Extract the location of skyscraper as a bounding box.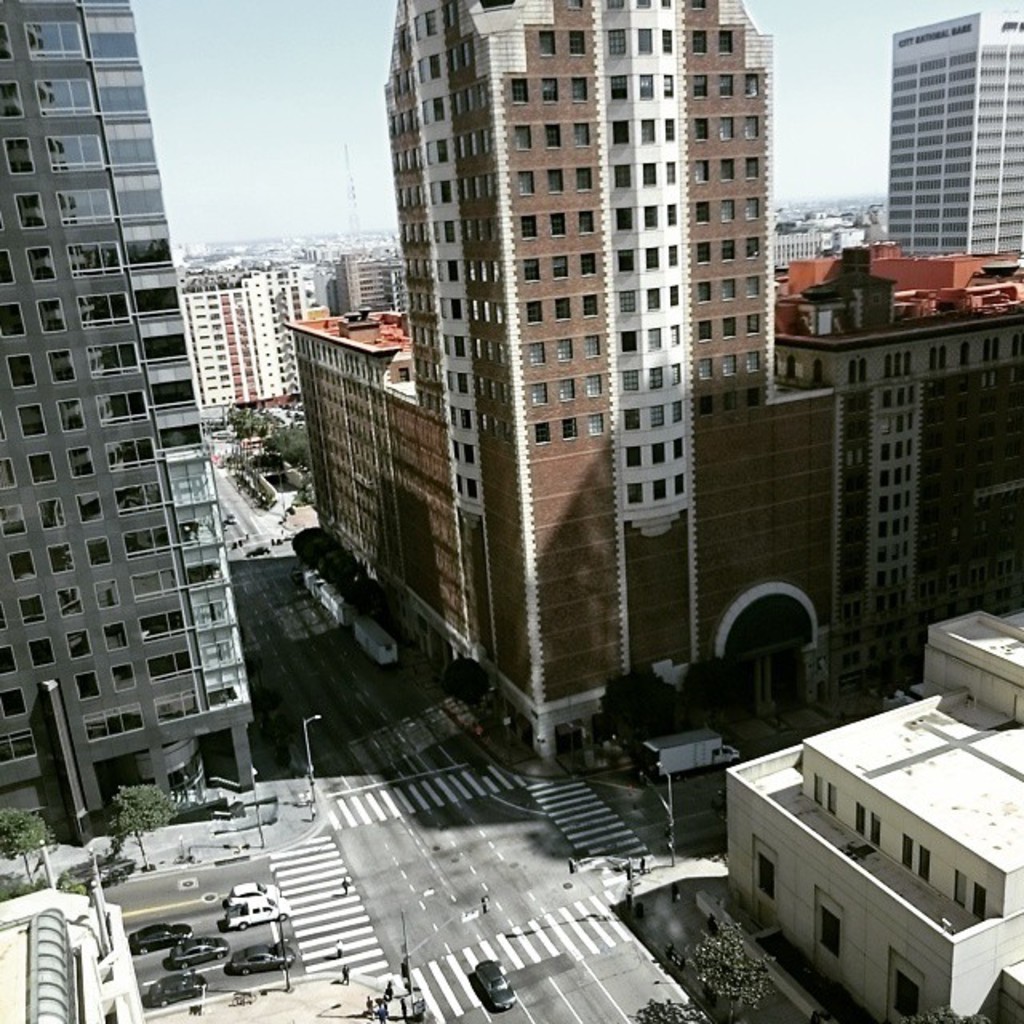
808/211/866/250.
